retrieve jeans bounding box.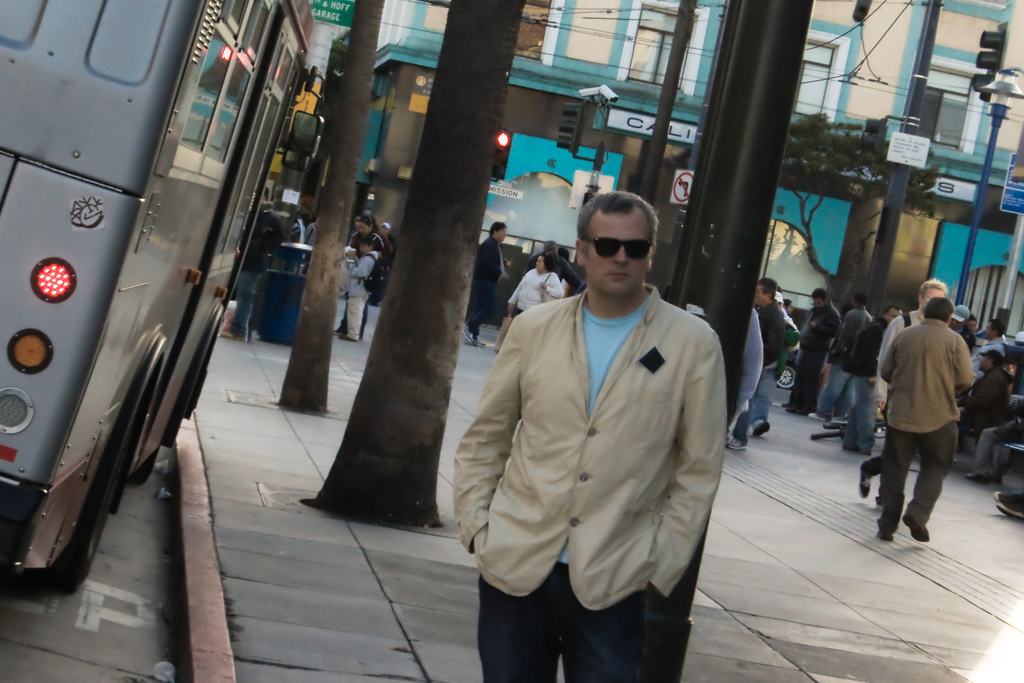
Bounding box: 231:270:267:334.
